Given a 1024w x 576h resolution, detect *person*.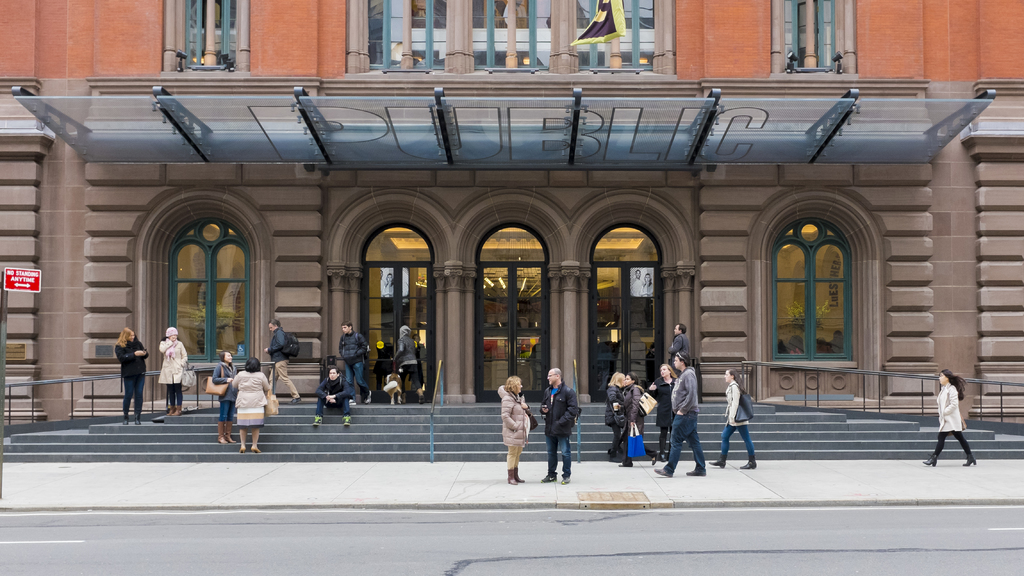
707, 370, 756, 467.
